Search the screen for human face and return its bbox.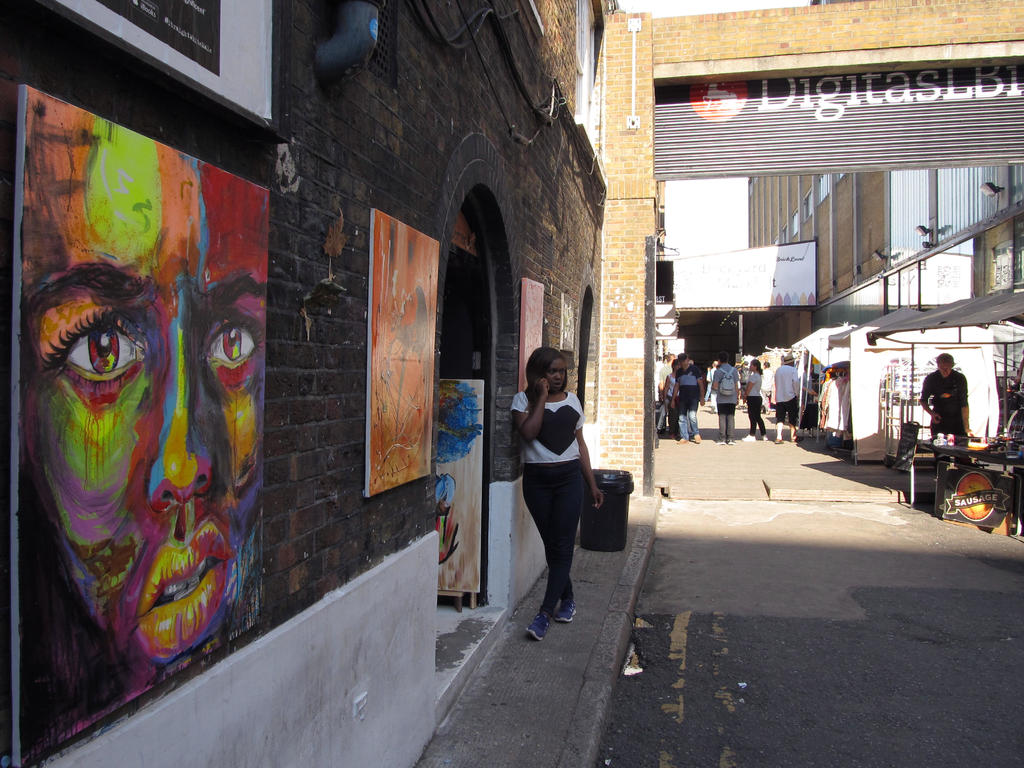
Found: [left=20, top=135, right=264, bottom=680].
